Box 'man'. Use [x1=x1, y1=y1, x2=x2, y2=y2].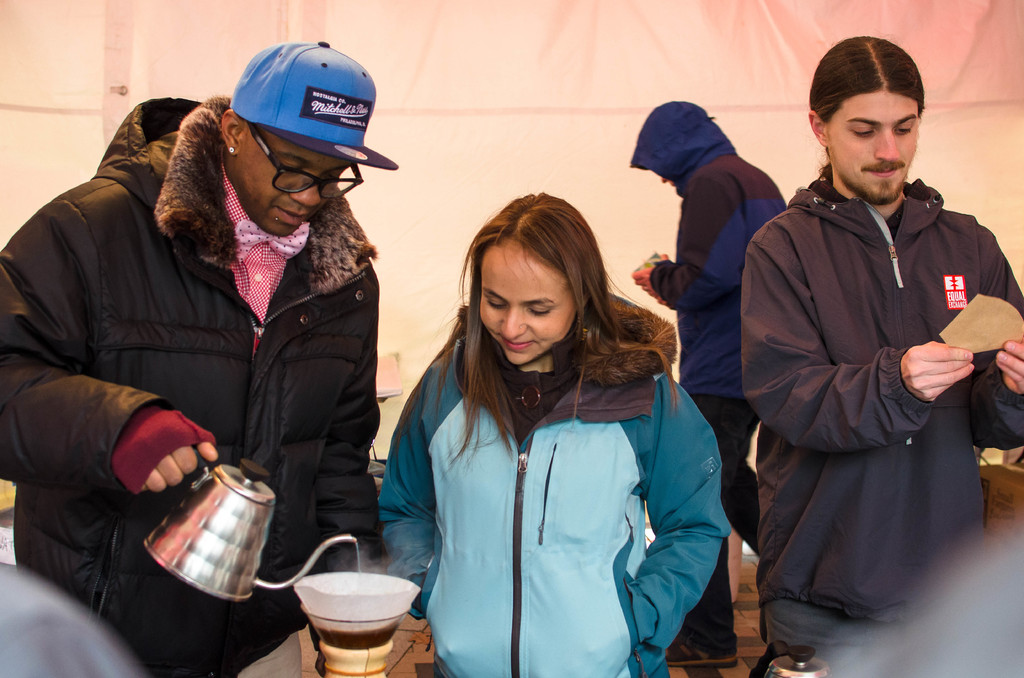
[x1=633, y1=102, x2=788, y2=674].
